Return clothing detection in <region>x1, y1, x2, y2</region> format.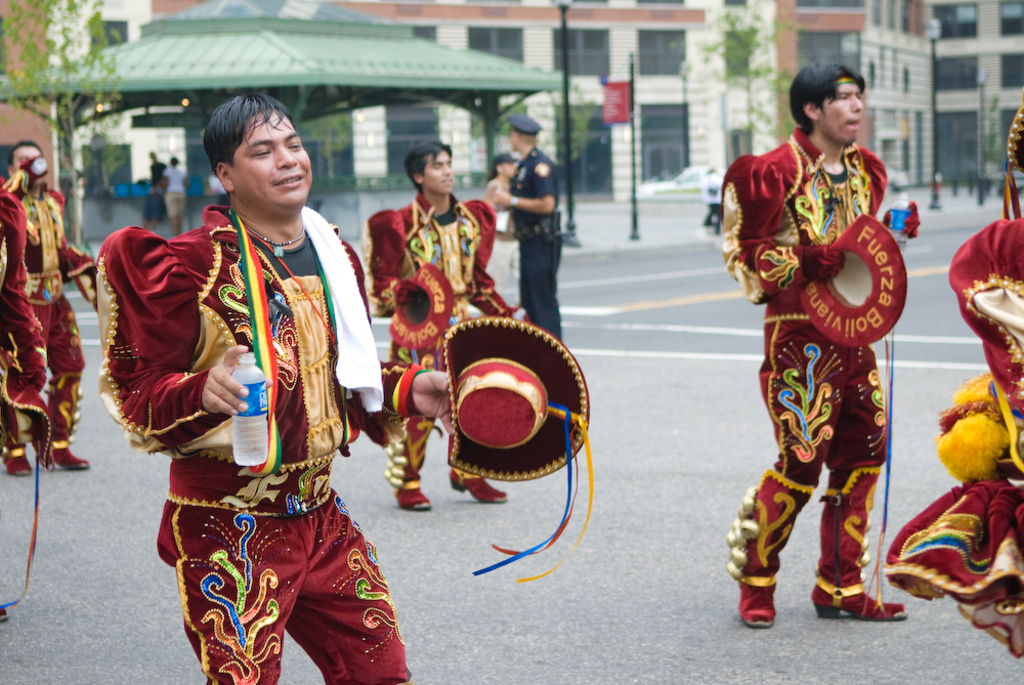
<region>882, 214, 1023, 658</region>.
